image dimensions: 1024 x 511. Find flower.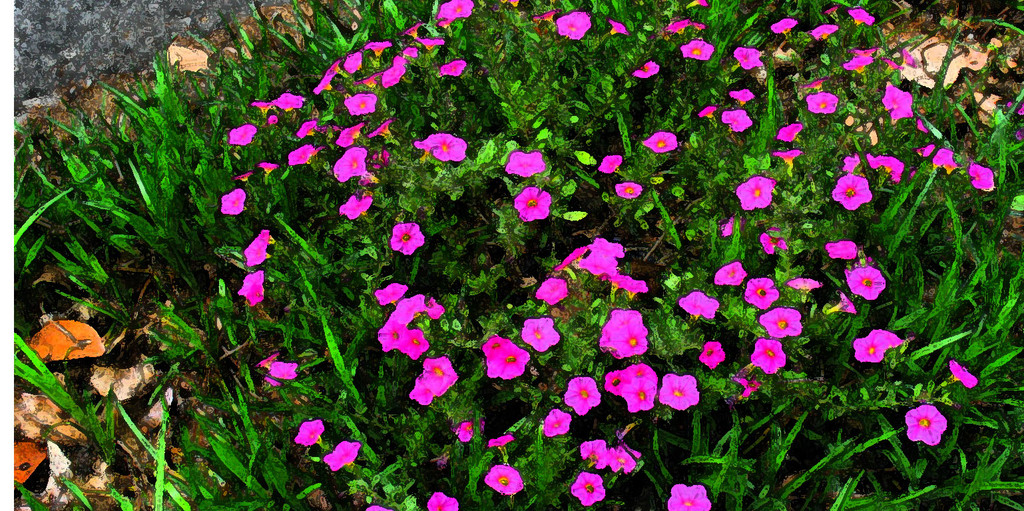
locate(332, 121, 362, 151).
